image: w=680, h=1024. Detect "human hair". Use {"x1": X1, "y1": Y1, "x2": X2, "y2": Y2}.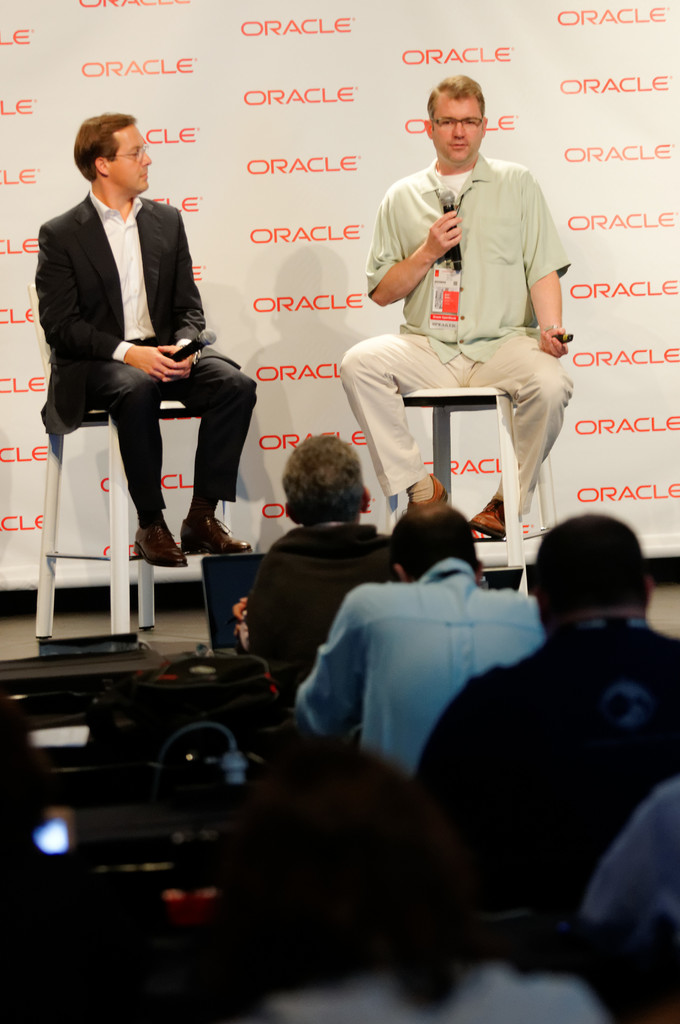
{"x1": 71, "y1": 116, "x2": 133, "y2": 183}.
